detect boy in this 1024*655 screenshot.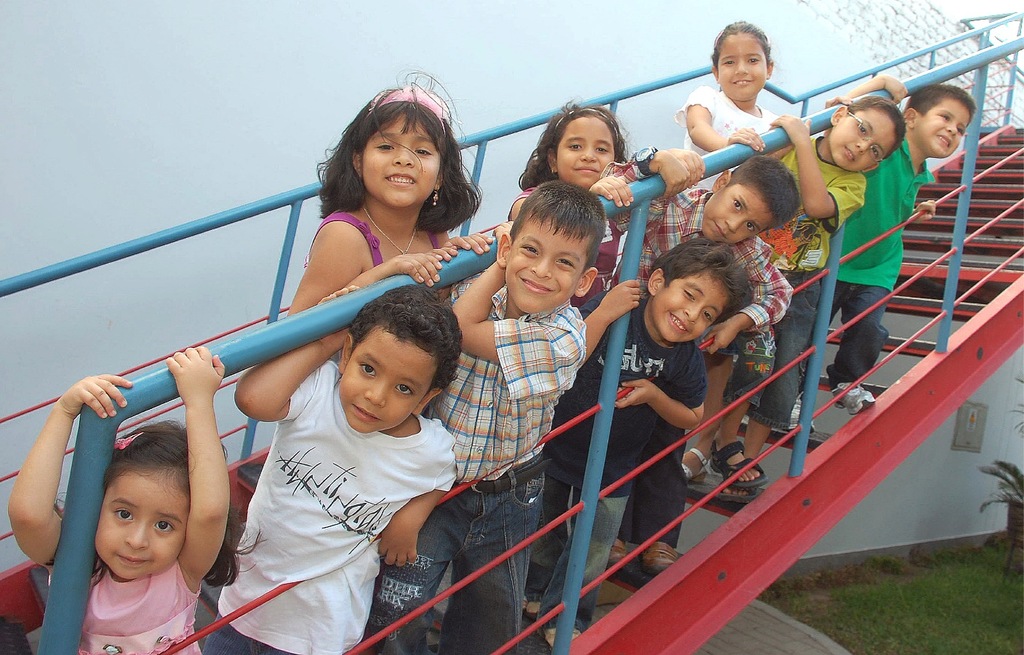
Detection: (left=727, top=90, right=911, bottom=504).
